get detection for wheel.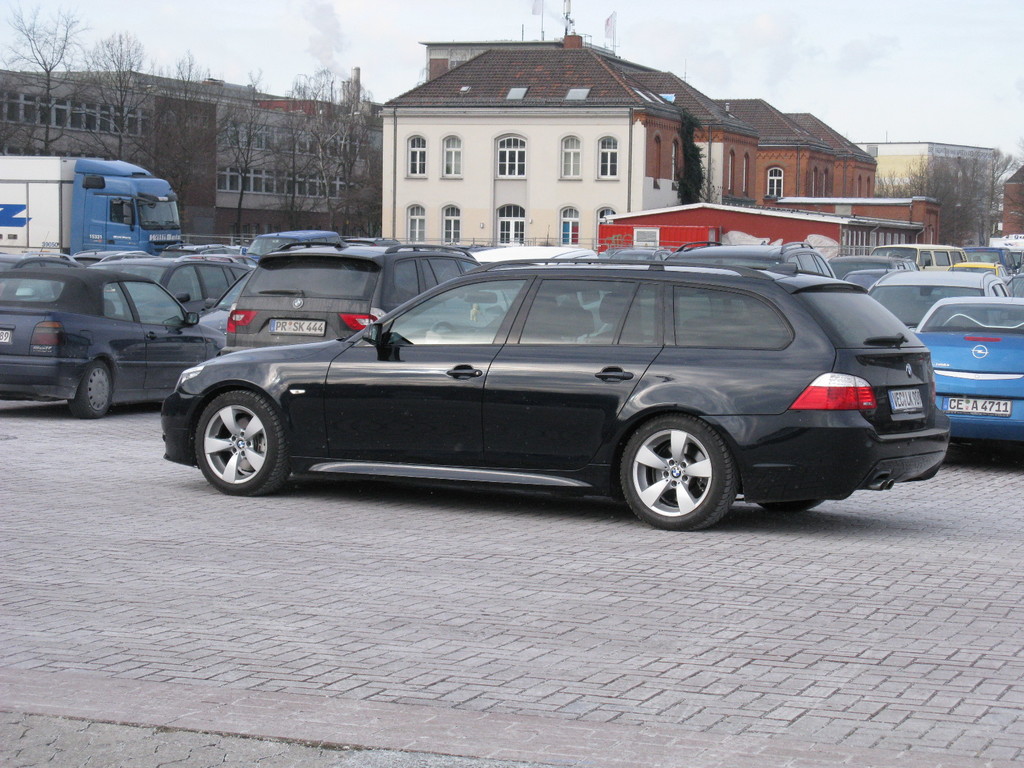
Detection: <region>66, 361, 116, 417</region>.
